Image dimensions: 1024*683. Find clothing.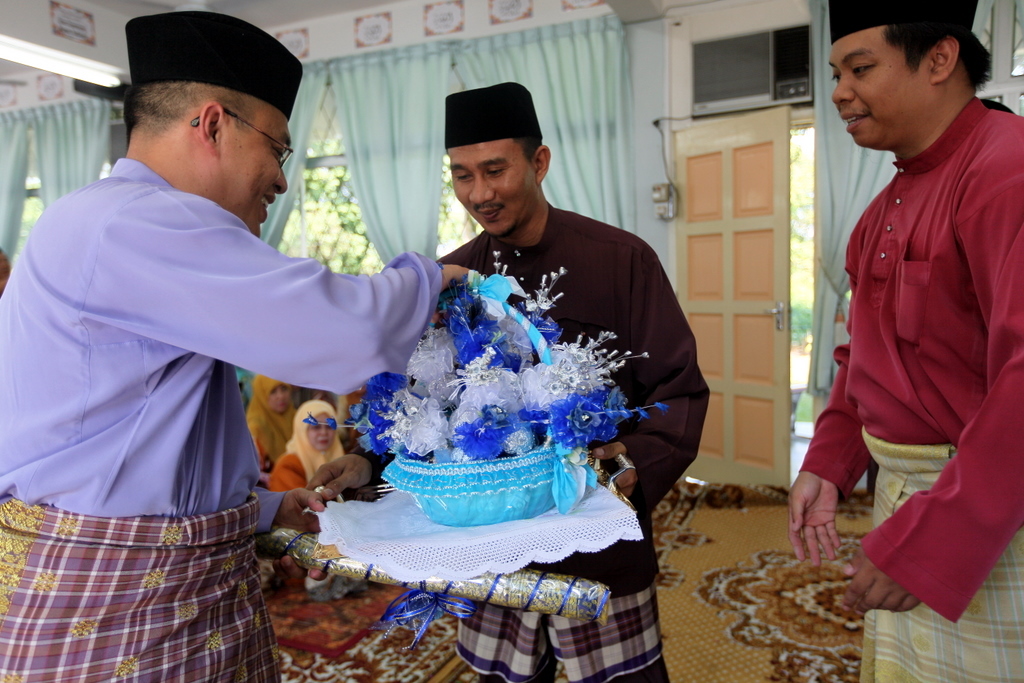
[x1=419, y1=195, x2=723, y2=682].
